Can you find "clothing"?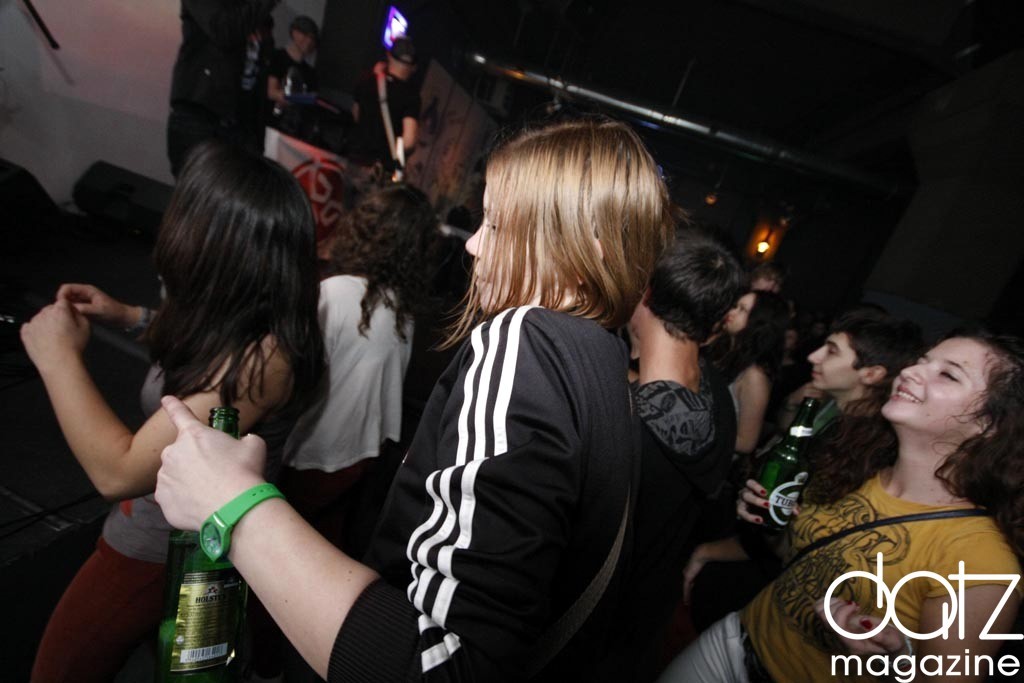
Yes, bounding box: rect(306, 264, 411, 527).
